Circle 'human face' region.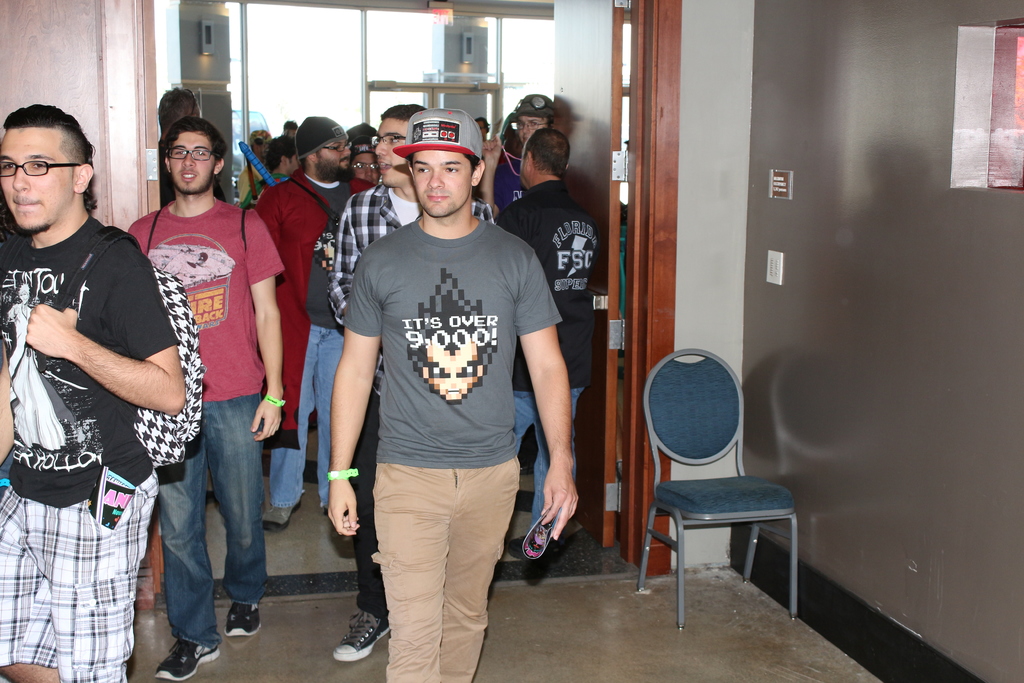
Region: 524:147:528:175.
